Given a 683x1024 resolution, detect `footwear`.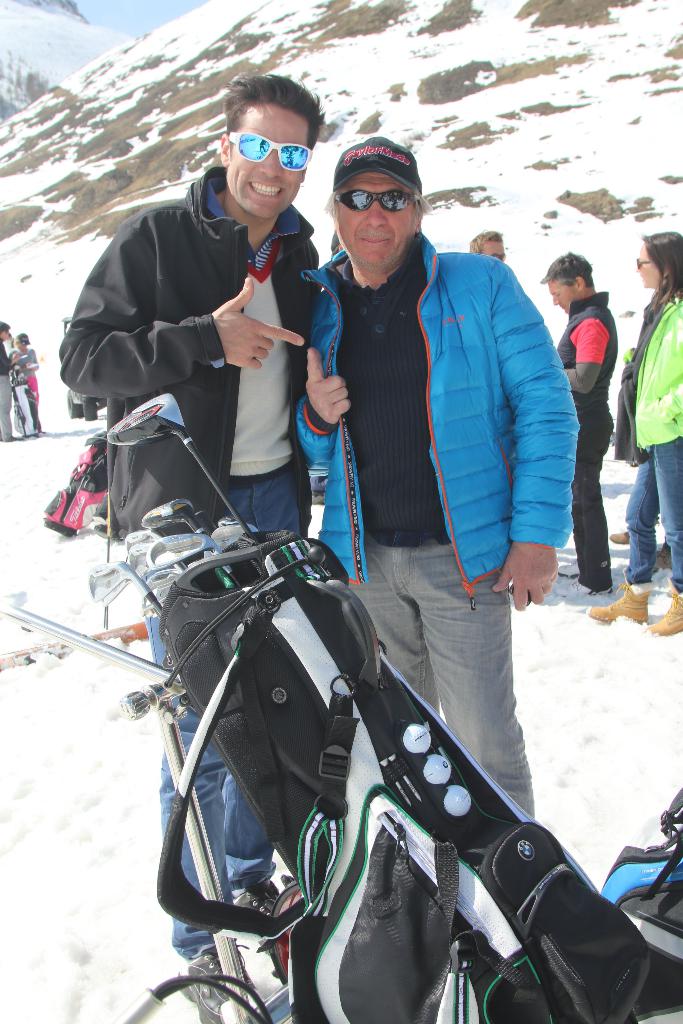
[554, 560, 613, 597].
